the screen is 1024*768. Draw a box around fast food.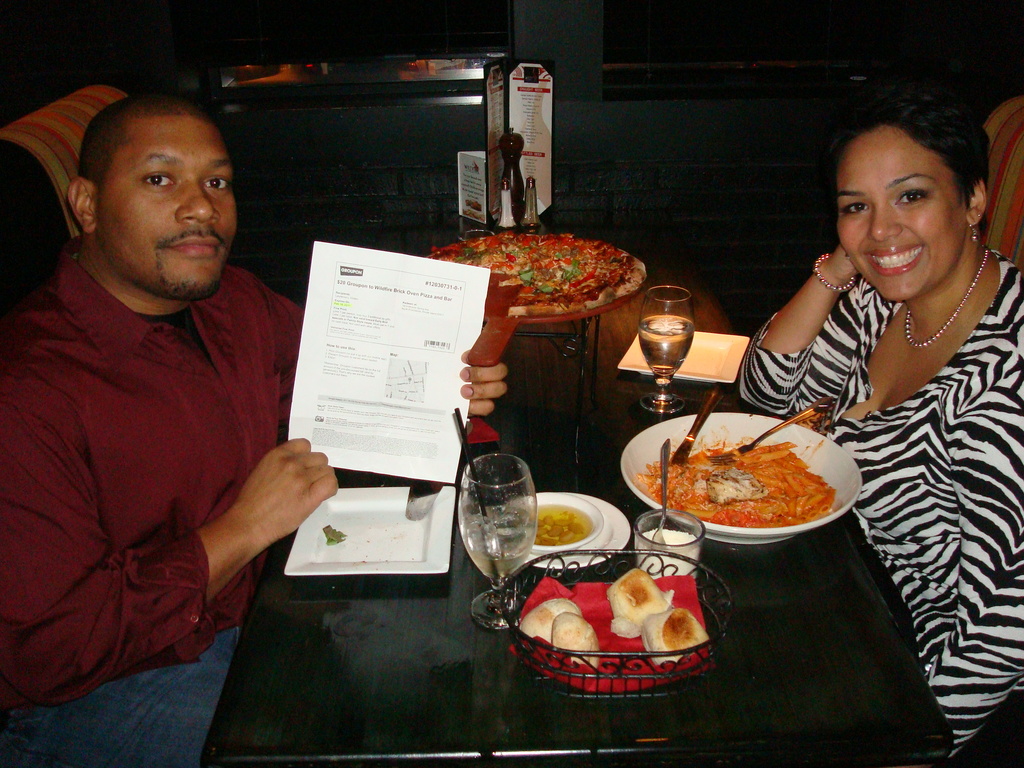
<region>644, 423, 851, 535</region>.
